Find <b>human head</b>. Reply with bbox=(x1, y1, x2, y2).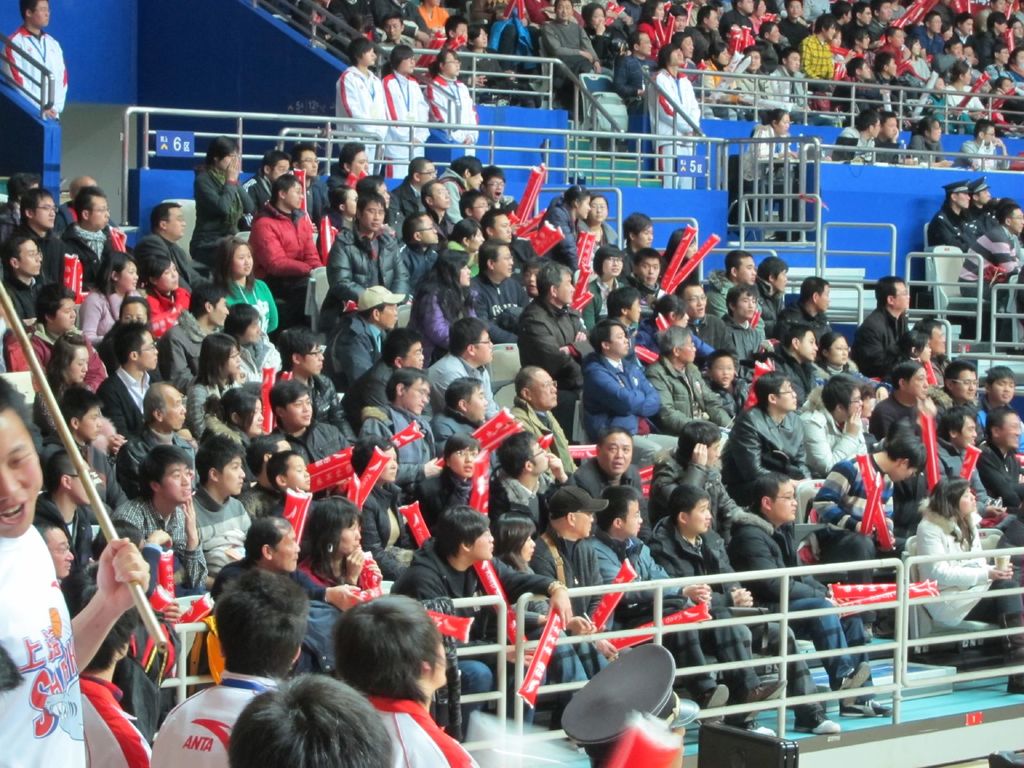
bbox=(598, 483, 646, 543).
